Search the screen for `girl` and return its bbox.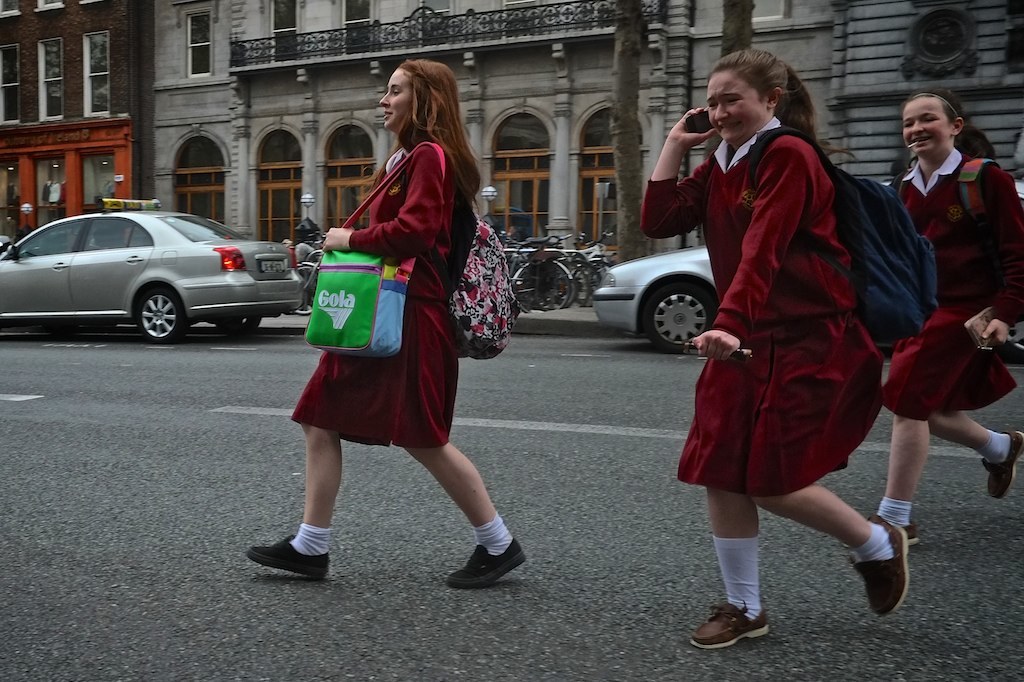
Found: 247:57:542:593.
